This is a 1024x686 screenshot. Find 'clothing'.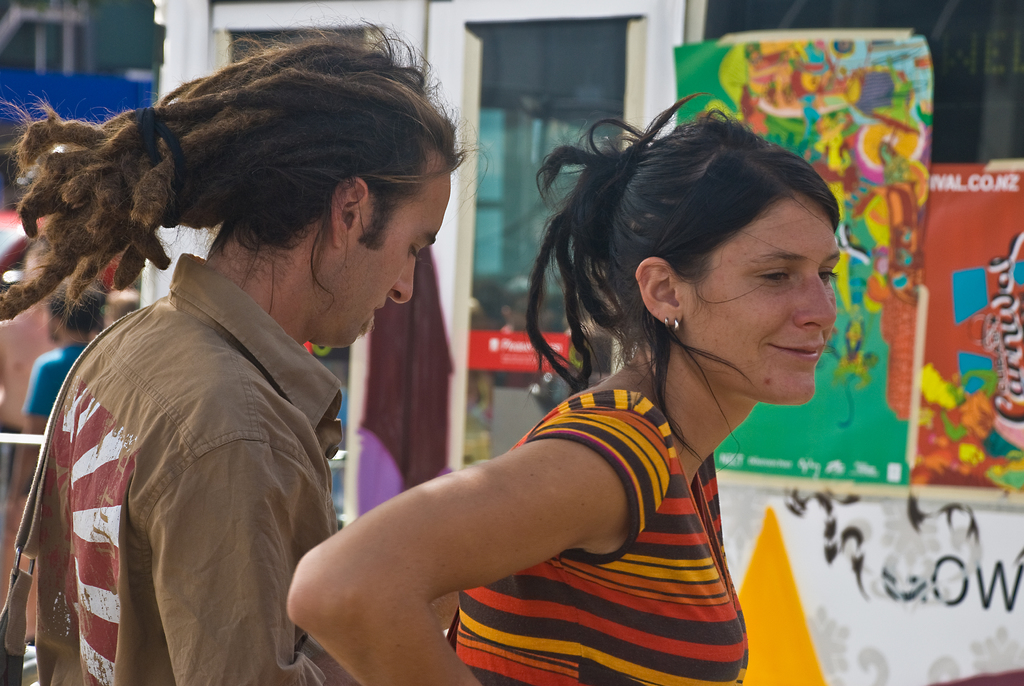
Bounding box: crop(29, 203, 392, 685).
